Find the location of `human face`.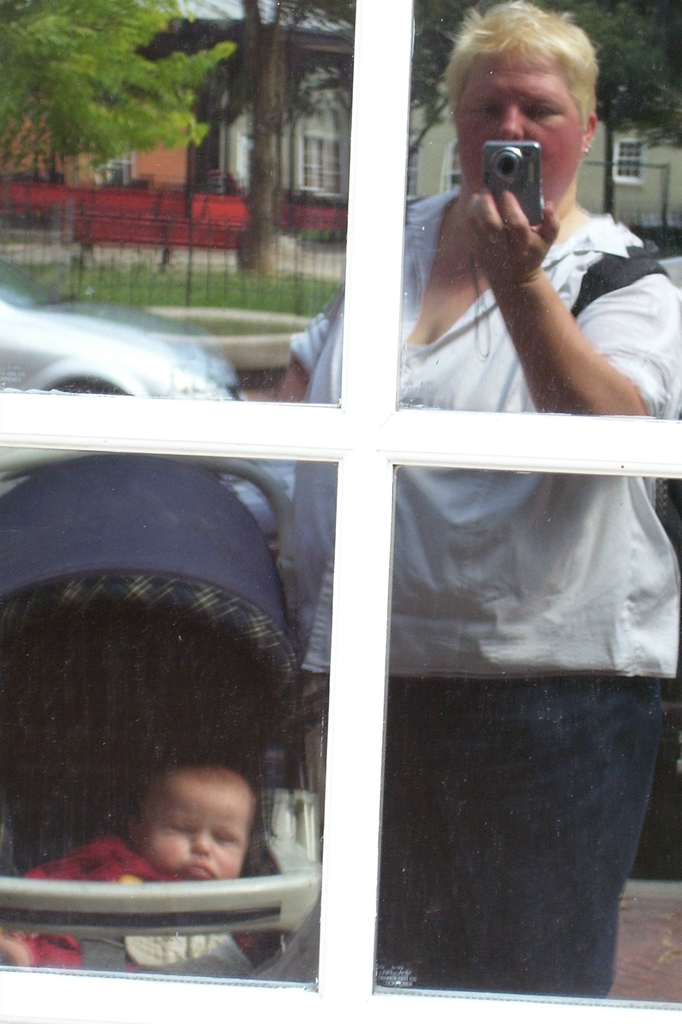
Location: <box>451,54,583,212</box>.
